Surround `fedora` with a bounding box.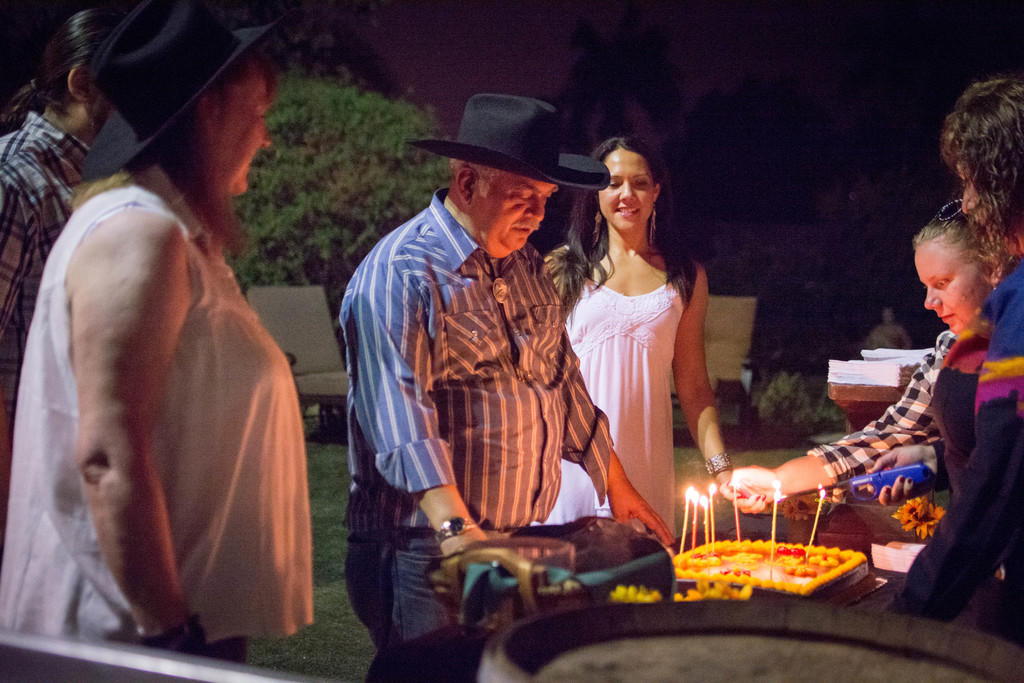
Rect(405, 94, 609, 190).
